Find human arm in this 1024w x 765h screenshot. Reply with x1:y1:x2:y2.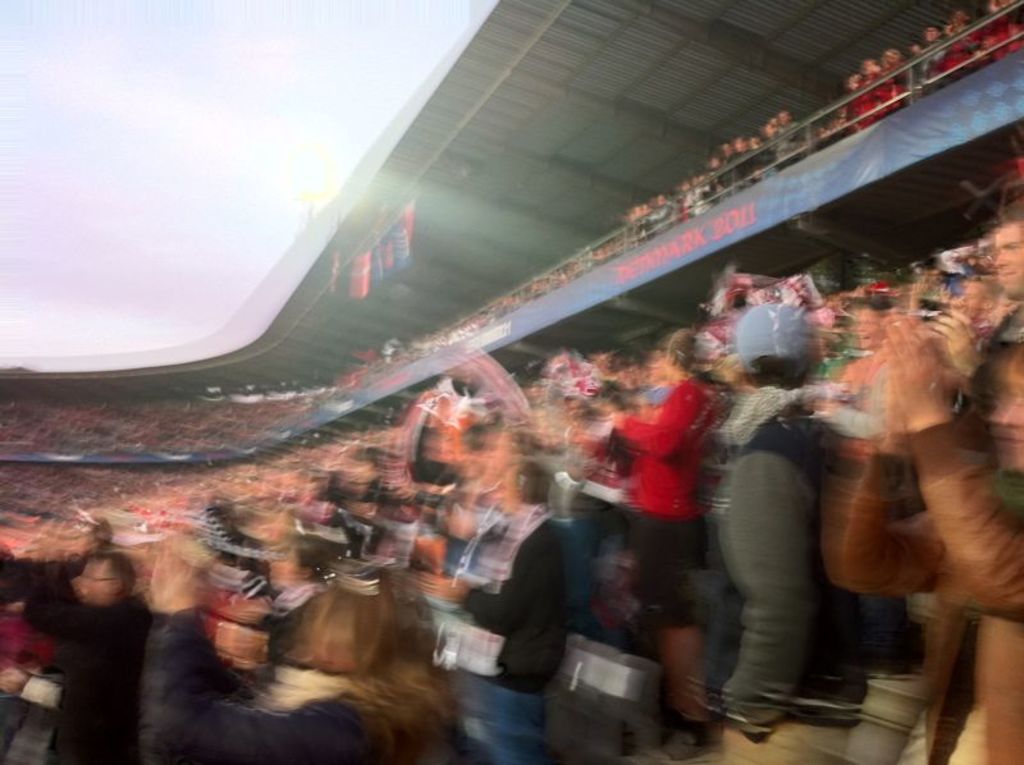
829:385:946:599.
